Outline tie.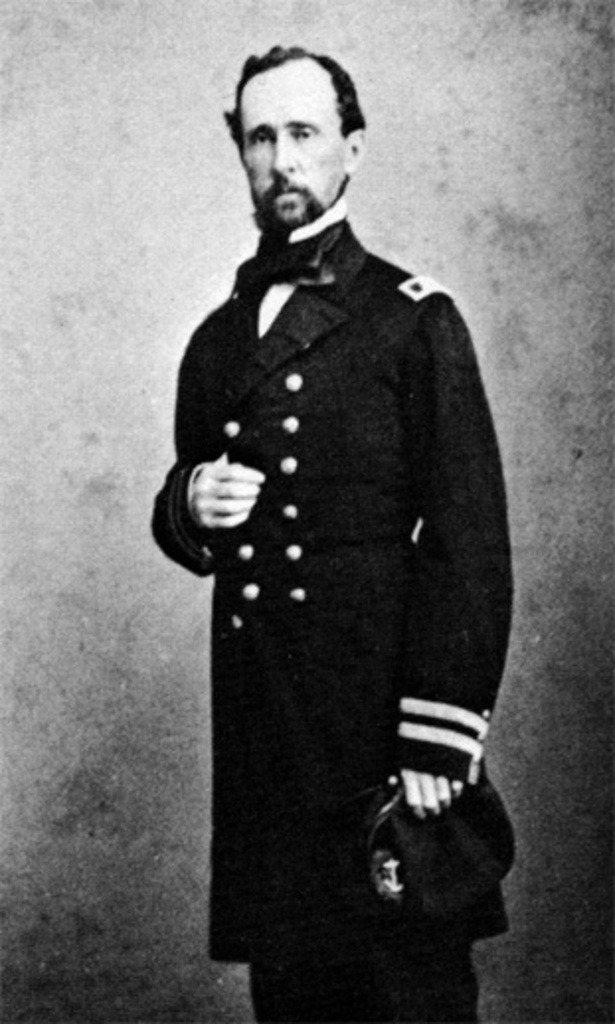
Outline: pyautogui.locateOnScreen(229, 241, 324, 277).
